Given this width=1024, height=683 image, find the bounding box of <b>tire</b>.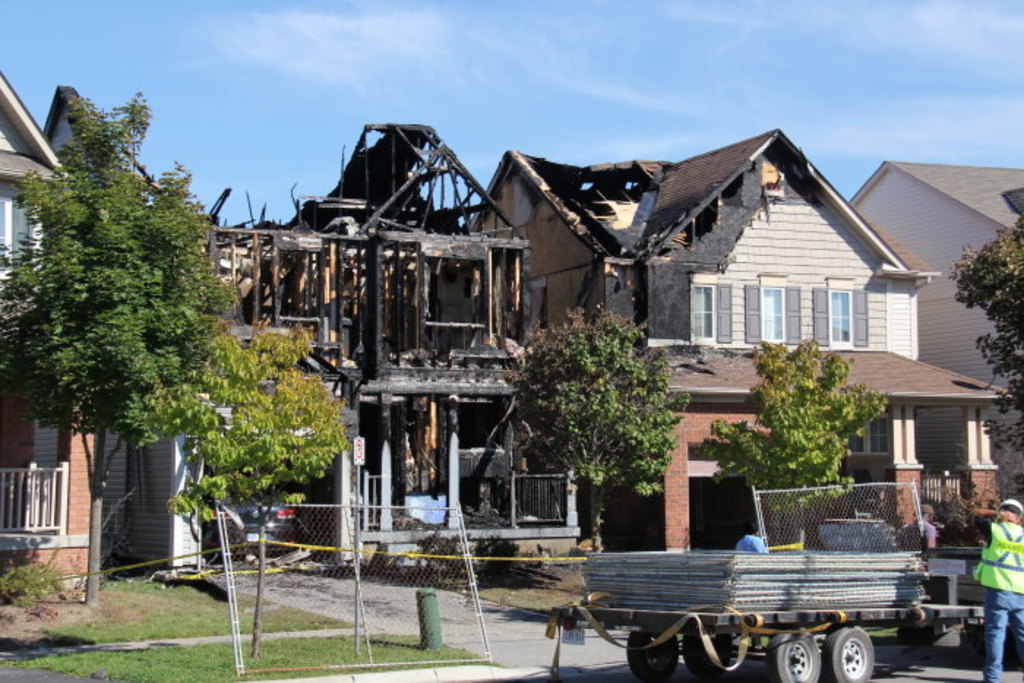
bbox(819, 623, 878, 682).
